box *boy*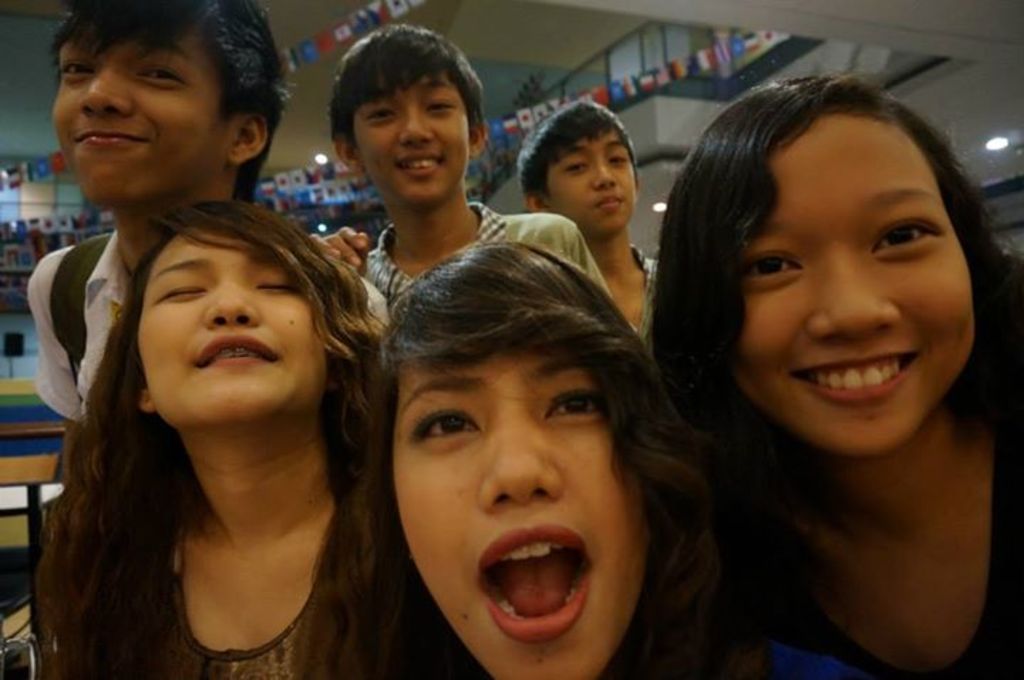
{"left": 311, "top": 20, "right": 637, "bottom": 333}
